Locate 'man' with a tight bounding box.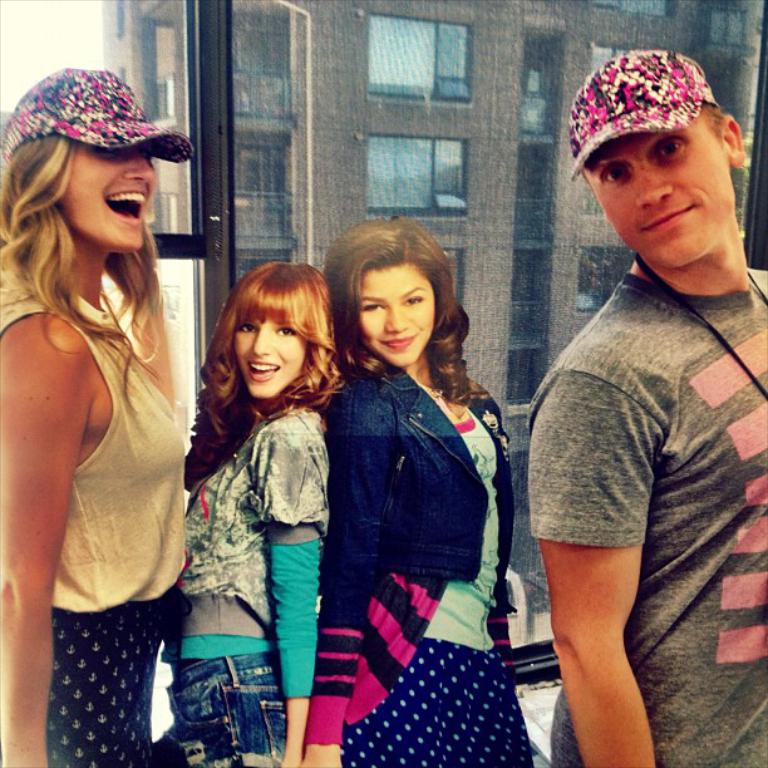
box=[496, 53, 762, 744].
